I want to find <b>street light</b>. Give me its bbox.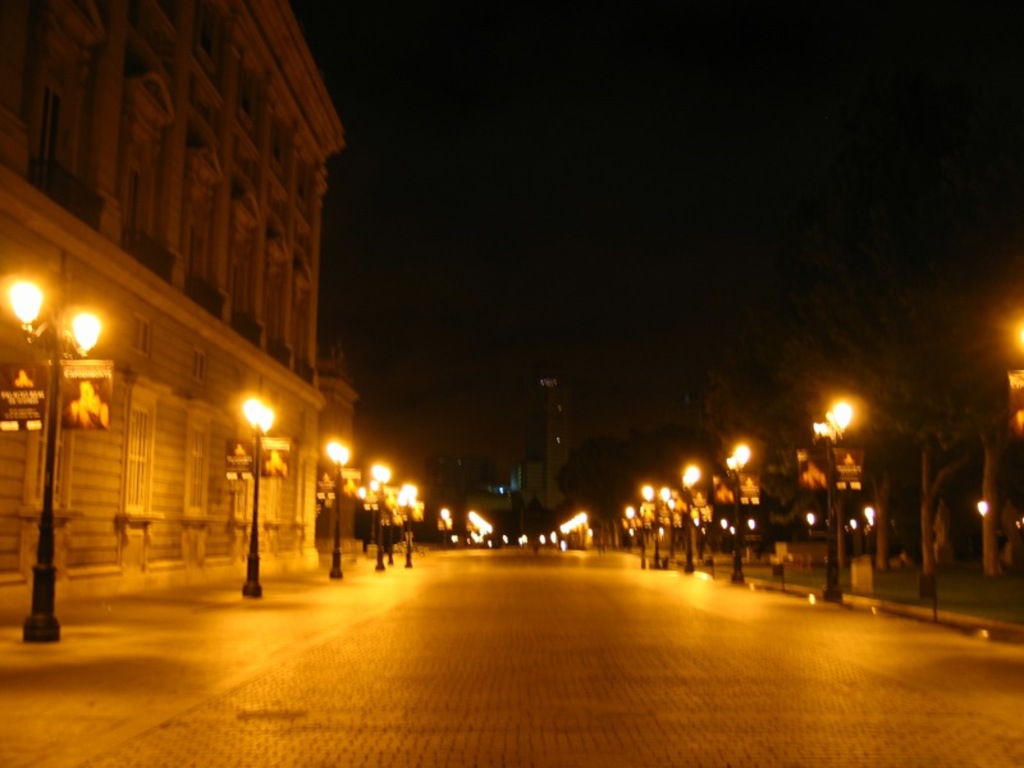
box(643, 476, 663, 567).
